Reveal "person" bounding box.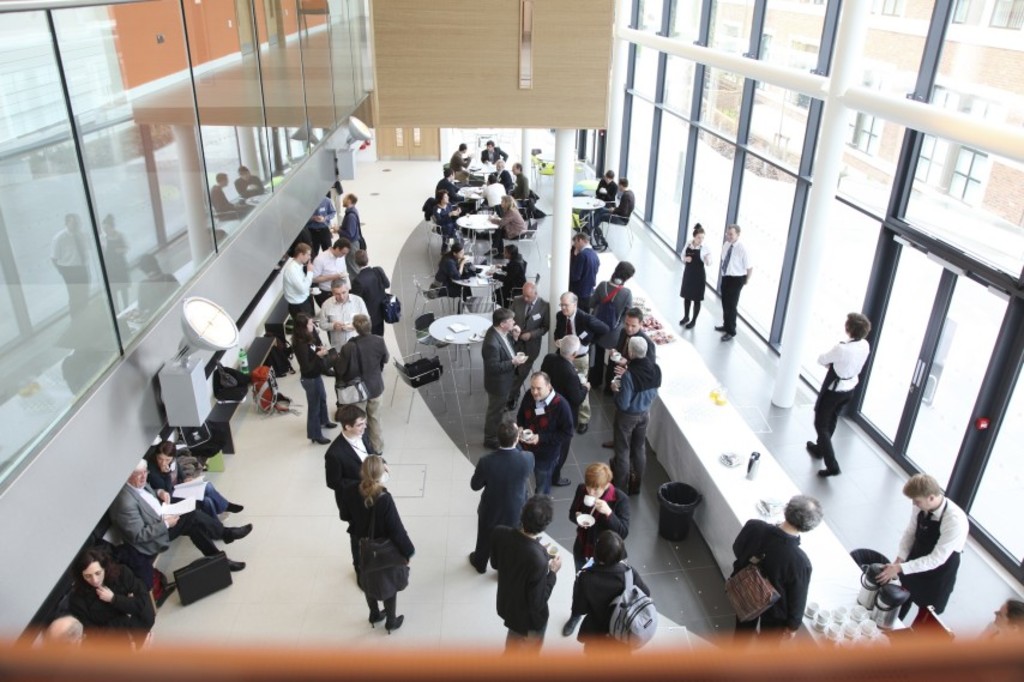
Revealed: pyautogui.locateOnScreen(344, 452, 417, 633).
